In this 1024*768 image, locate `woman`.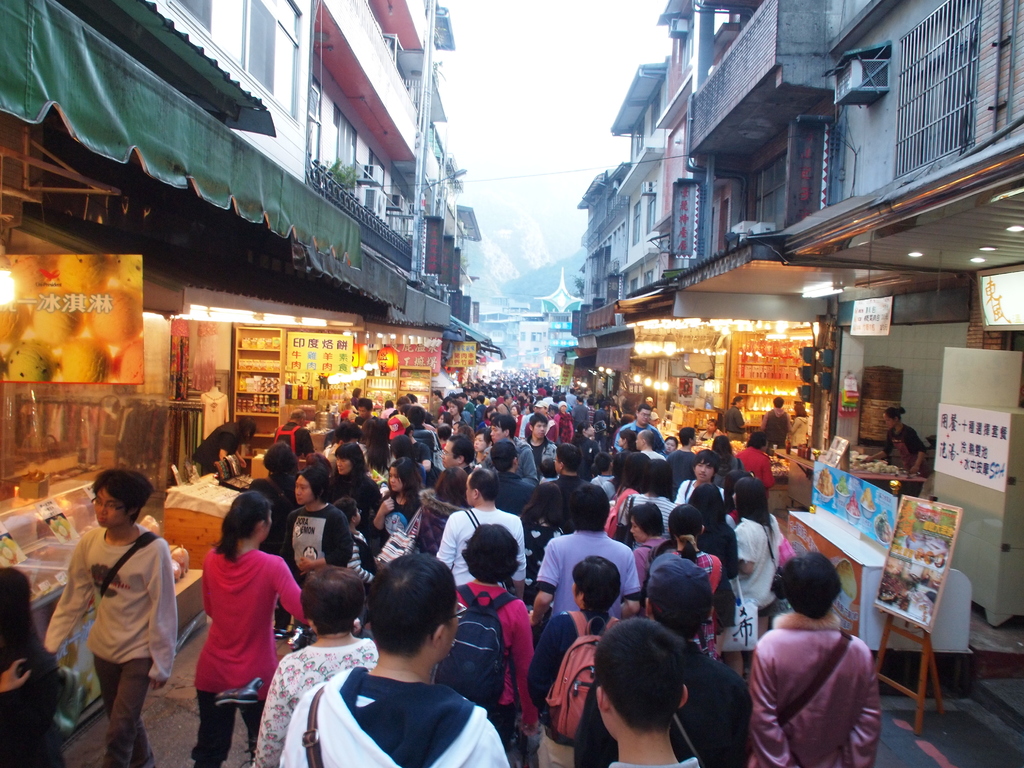
Bounding box: 749, 550, 883, 767.
